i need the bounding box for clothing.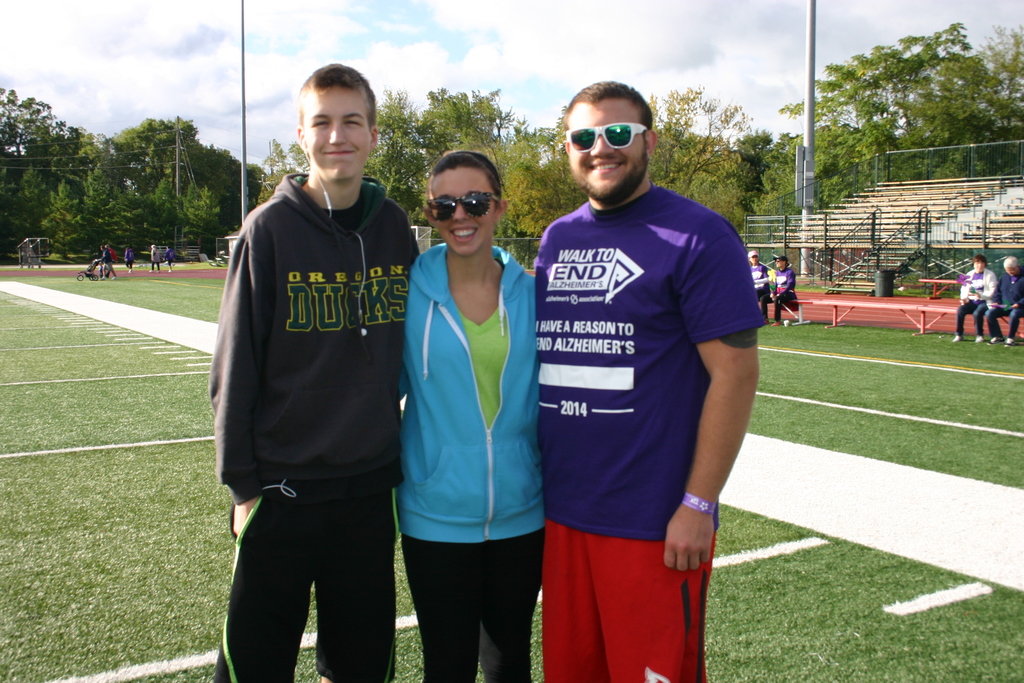
Here it is: region(536, 185, 768, 682).
